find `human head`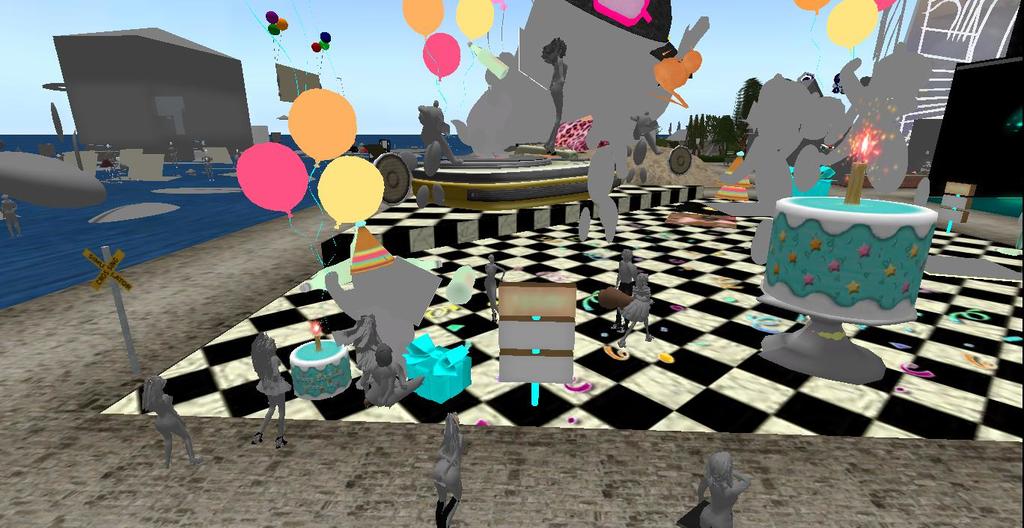
pyautogui.locateOnScreen(143, 375, 165, 396)
